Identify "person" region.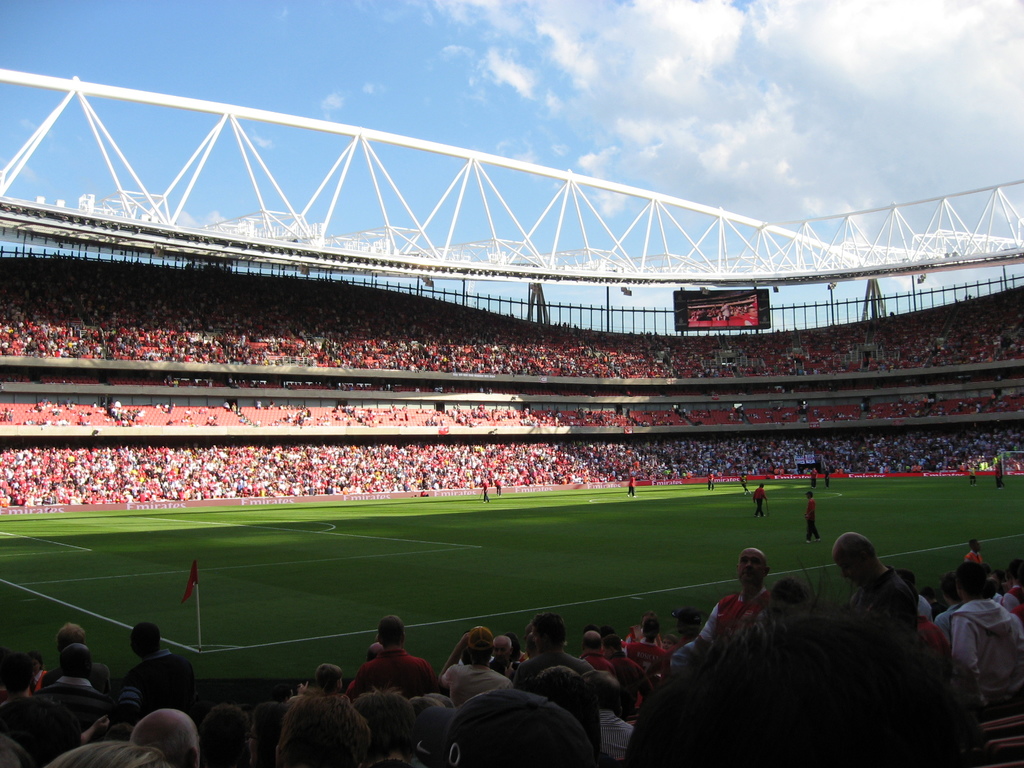
Region: [476,481,490,506].
